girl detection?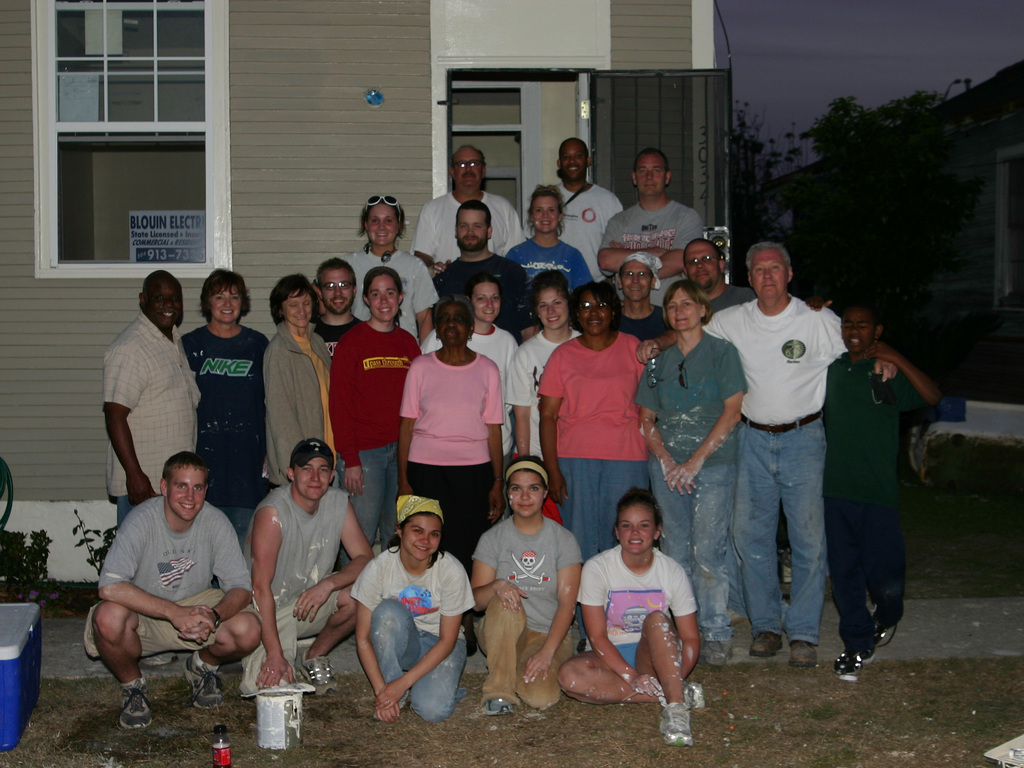
503, 273, 577, 479
